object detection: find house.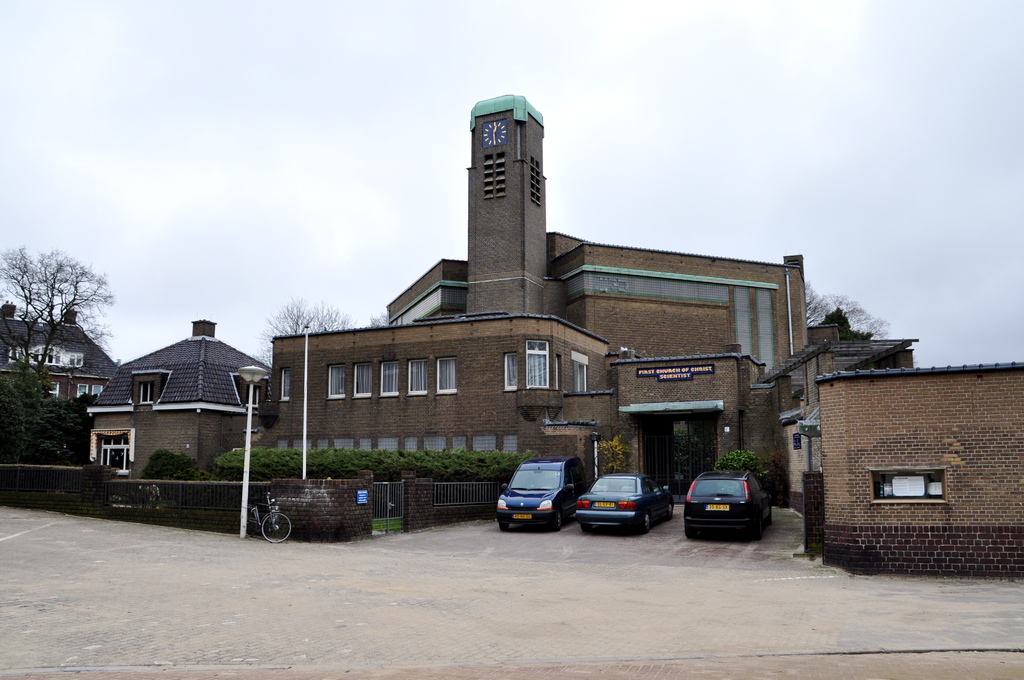
locate(89, 313, 269, 508).
